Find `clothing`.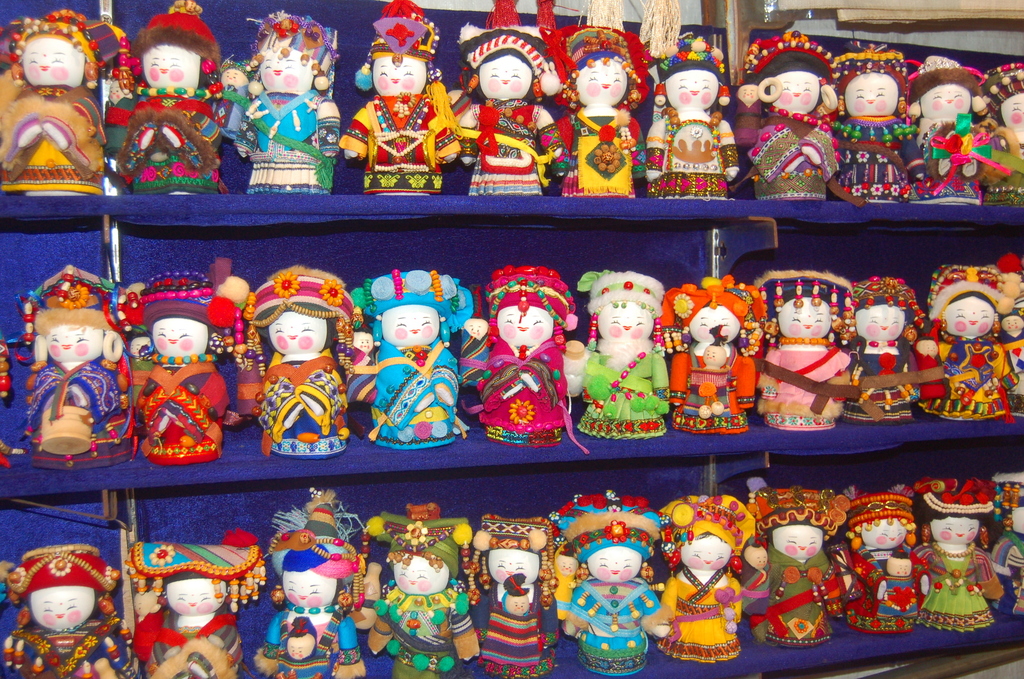
909:541:1000:634.
